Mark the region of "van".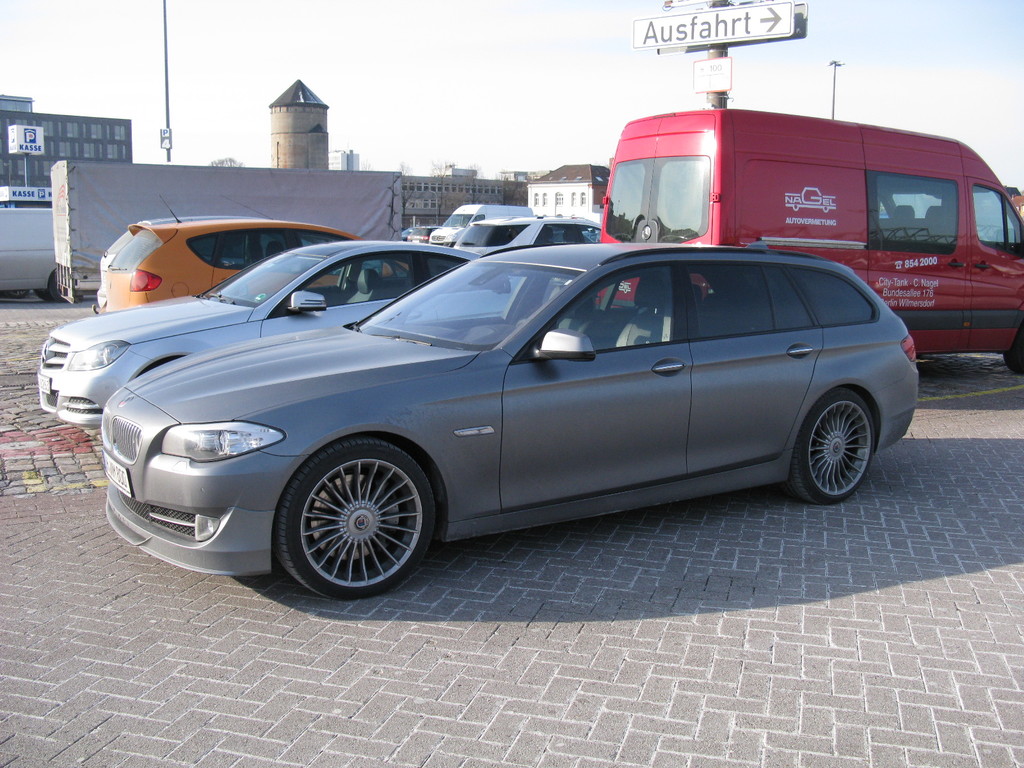
Region: x1=596, y1=104, x2=1023, y2=374.
